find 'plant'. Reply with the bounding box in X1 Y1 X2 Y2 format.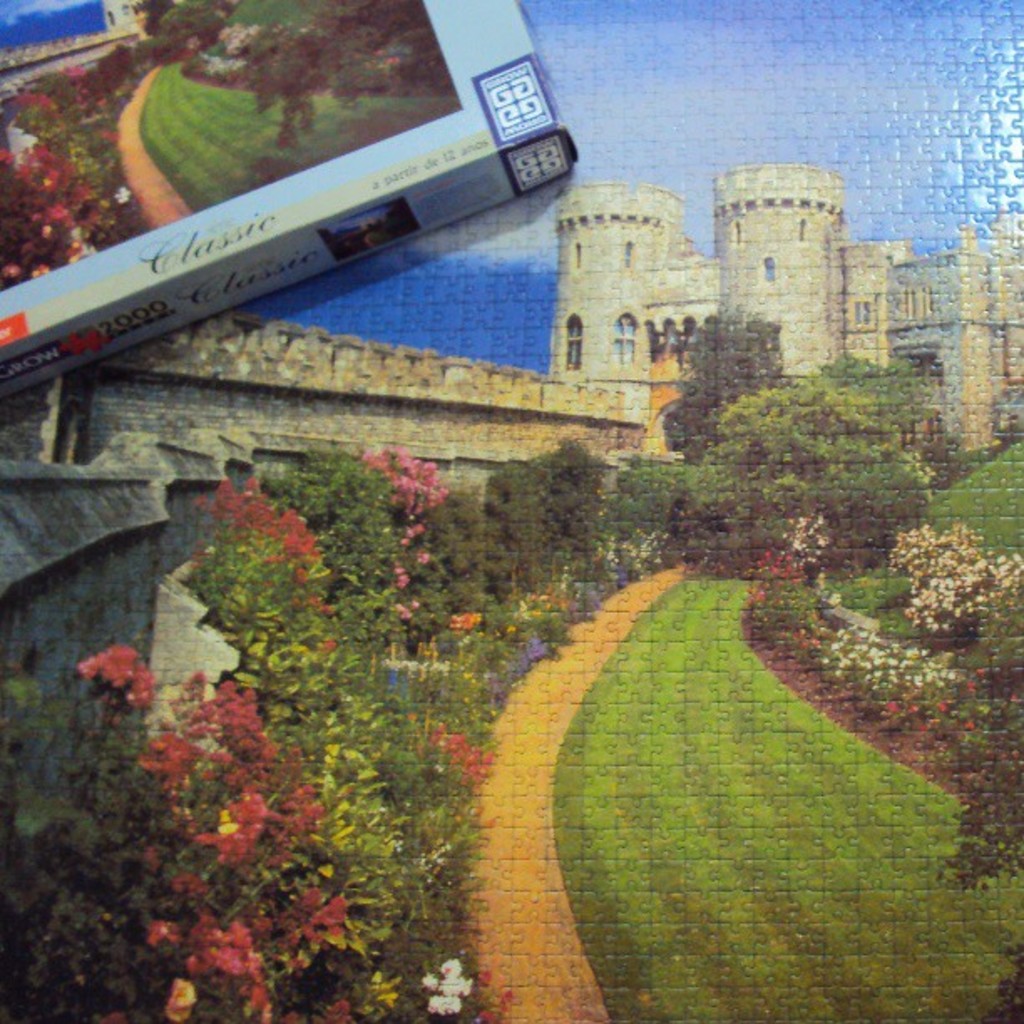
0 45 182 291.
